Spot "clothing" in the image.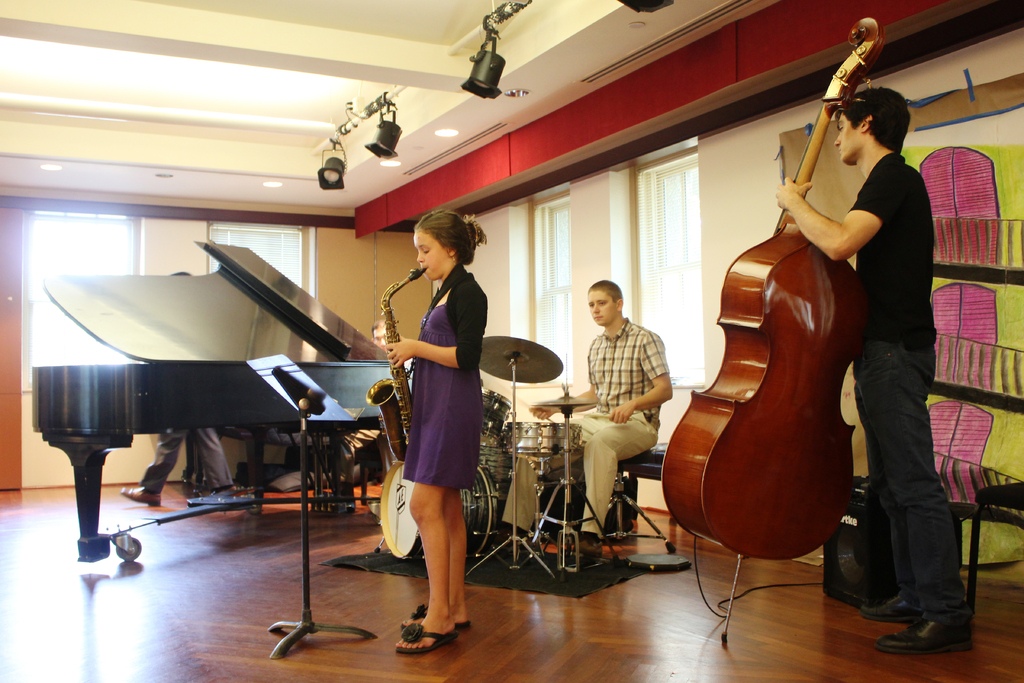
"clothing" found at <box>506,313,673,534</box>.
